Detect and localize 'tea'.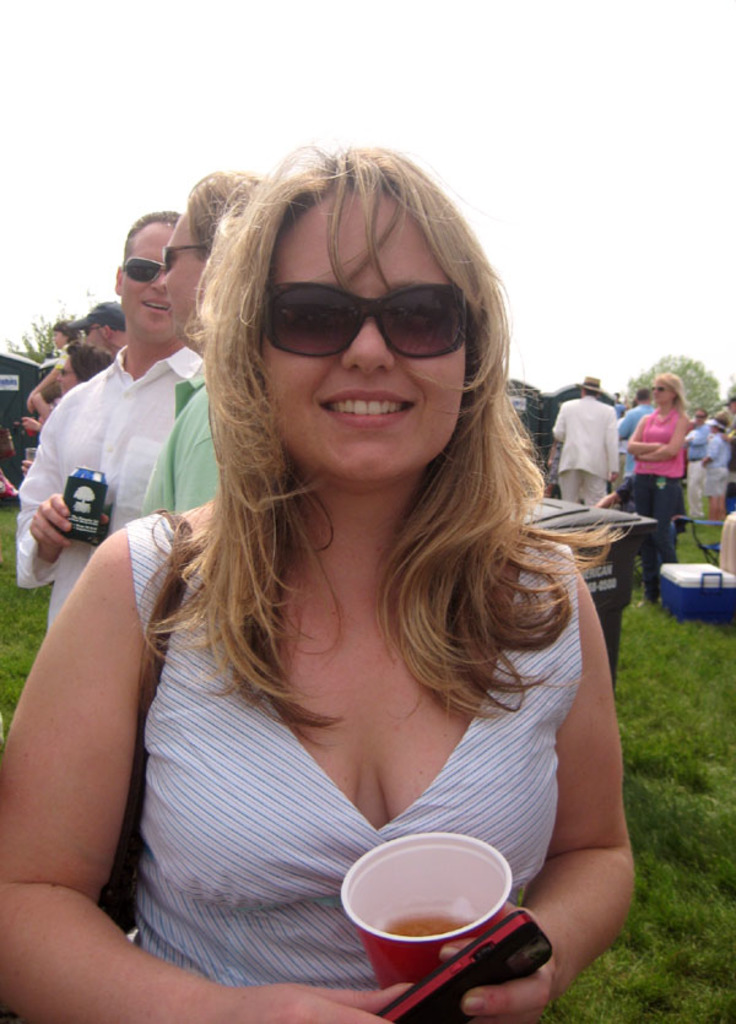
Localized at Rect(385, 909, 482, 939).
